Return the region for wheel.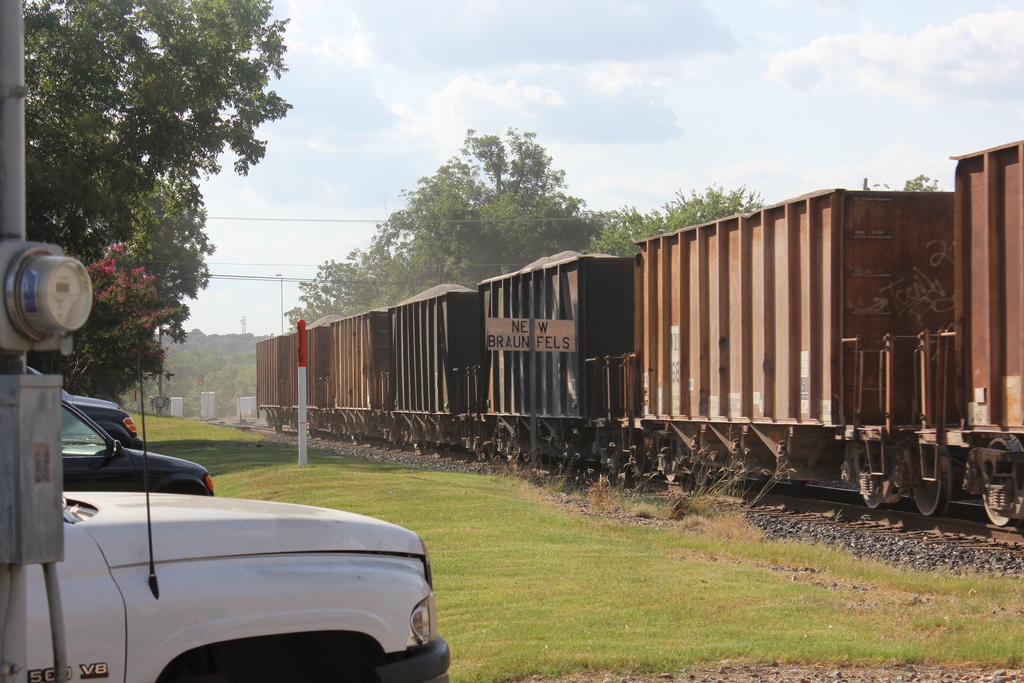
(757,473,769,483).
